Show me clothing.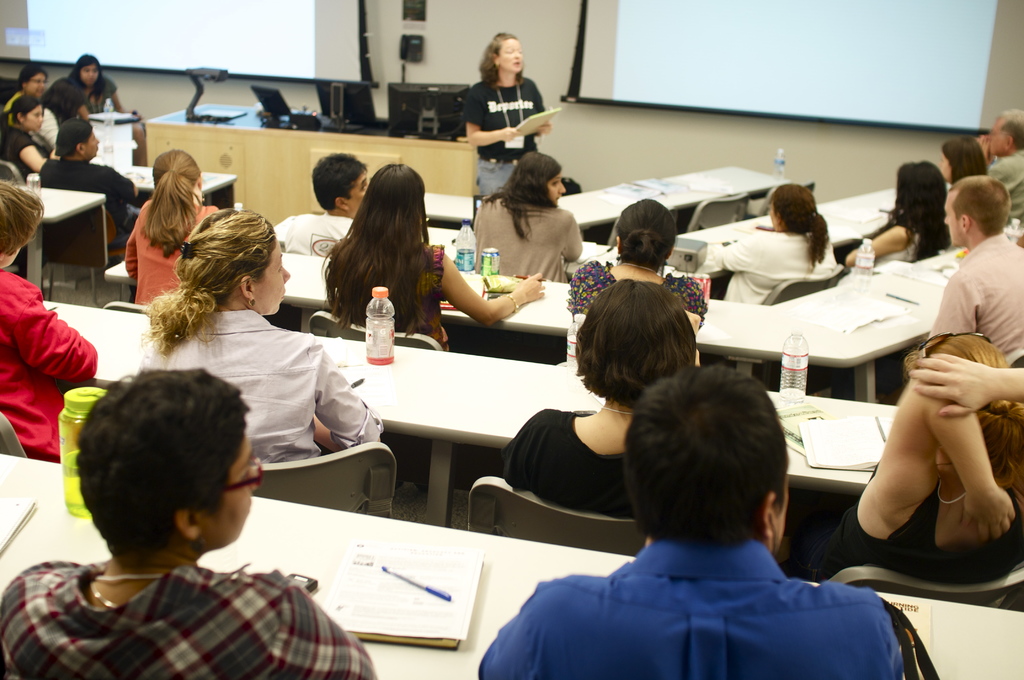
clothing is here: (0, 271, 93, 469).
